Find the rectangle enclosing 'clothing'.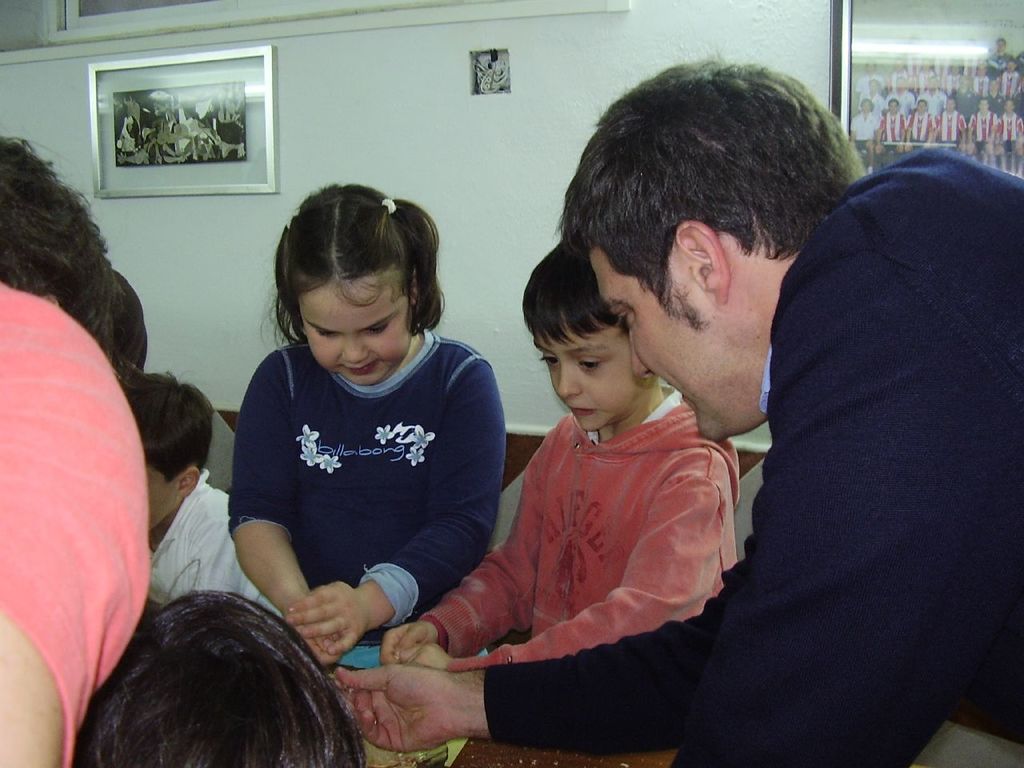
{"left": 233, "top": 328, "right": 495, "bottom": 628}.
